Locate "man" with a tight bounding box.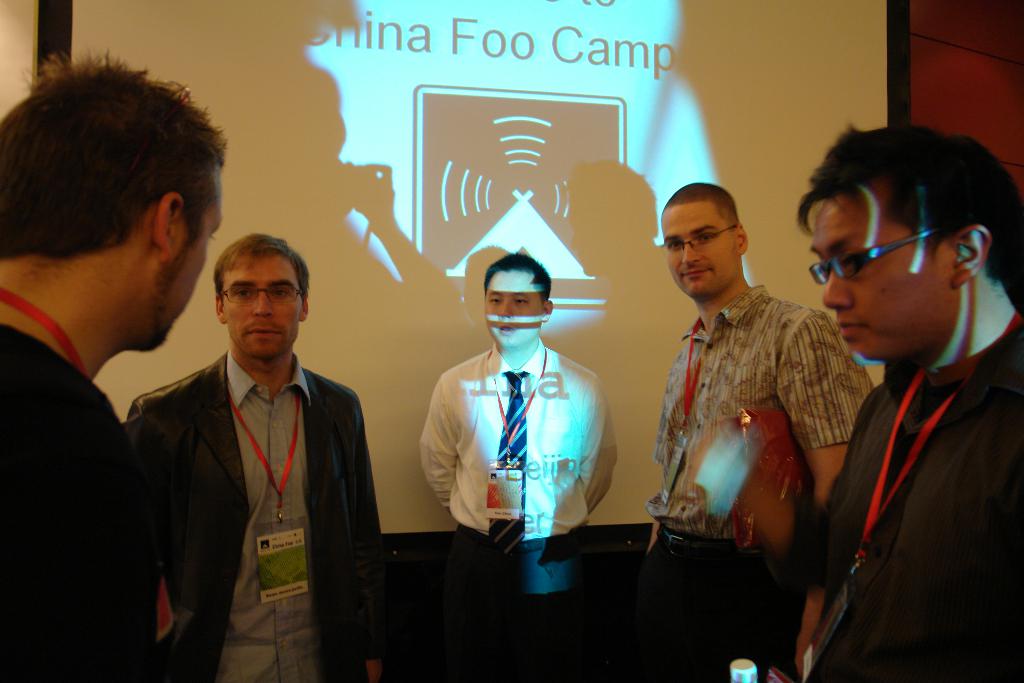
(x1=0, y1=52, x2=227, y2=682).
